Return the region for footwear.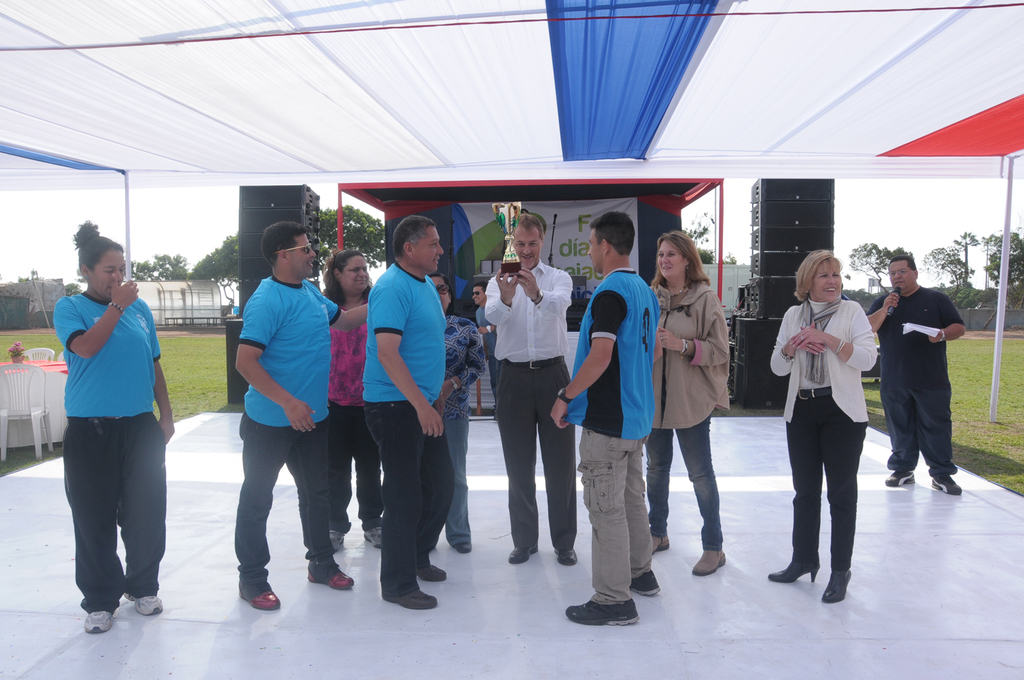
414,563,446,581.
